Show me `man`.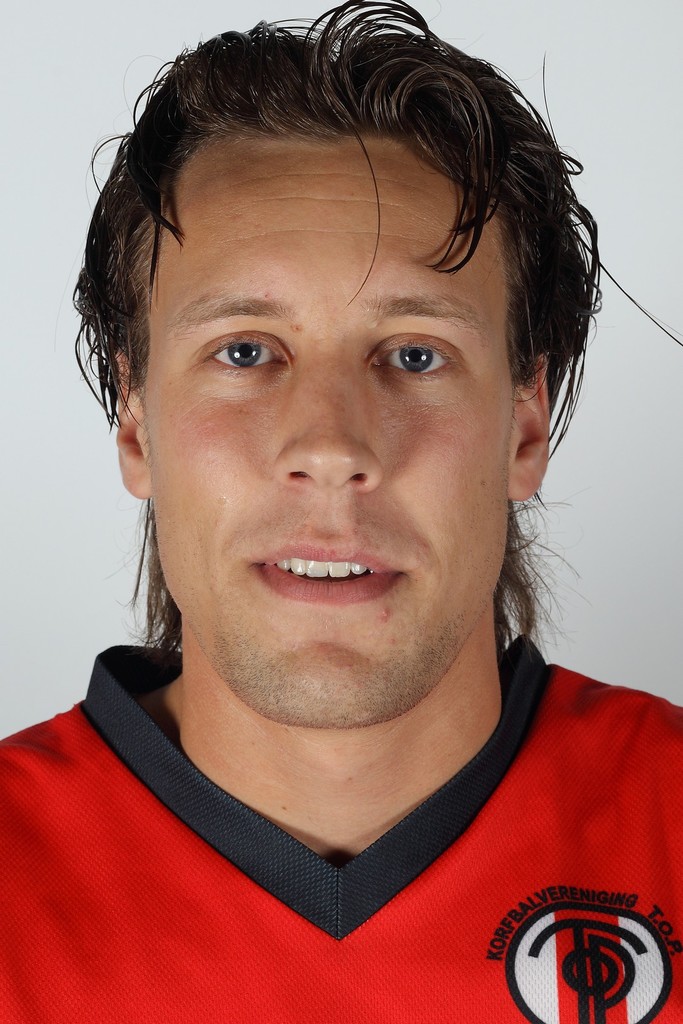
`man` is here: 0,22,681,980.
